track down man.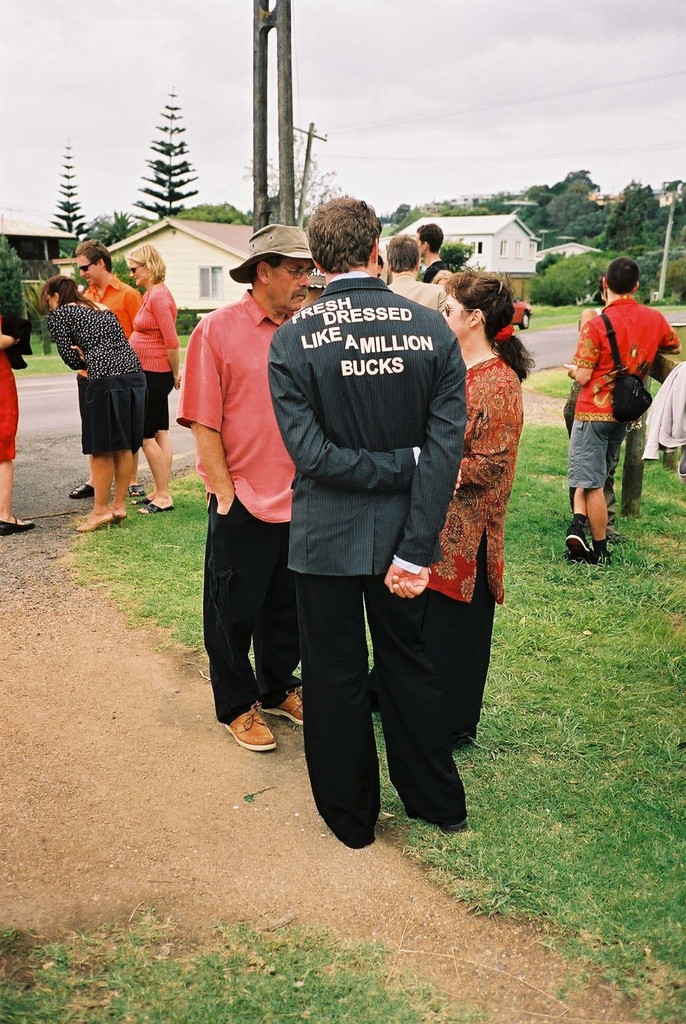
Tracked to x1=254 y1=205 x2=501 y2=842.
